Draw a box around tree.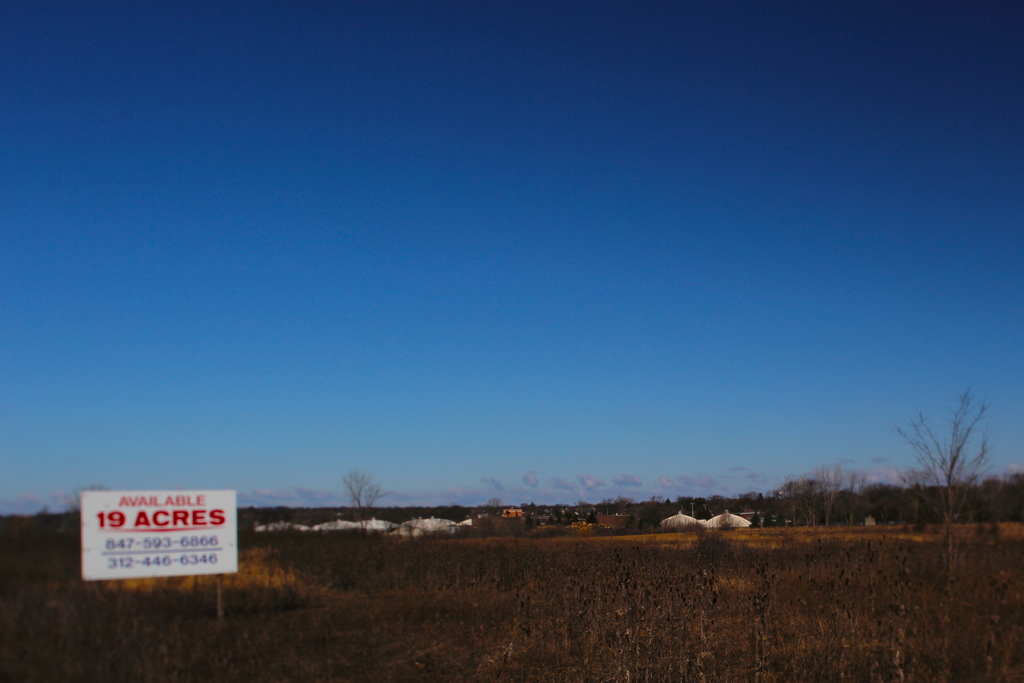
341/470/392/536.
